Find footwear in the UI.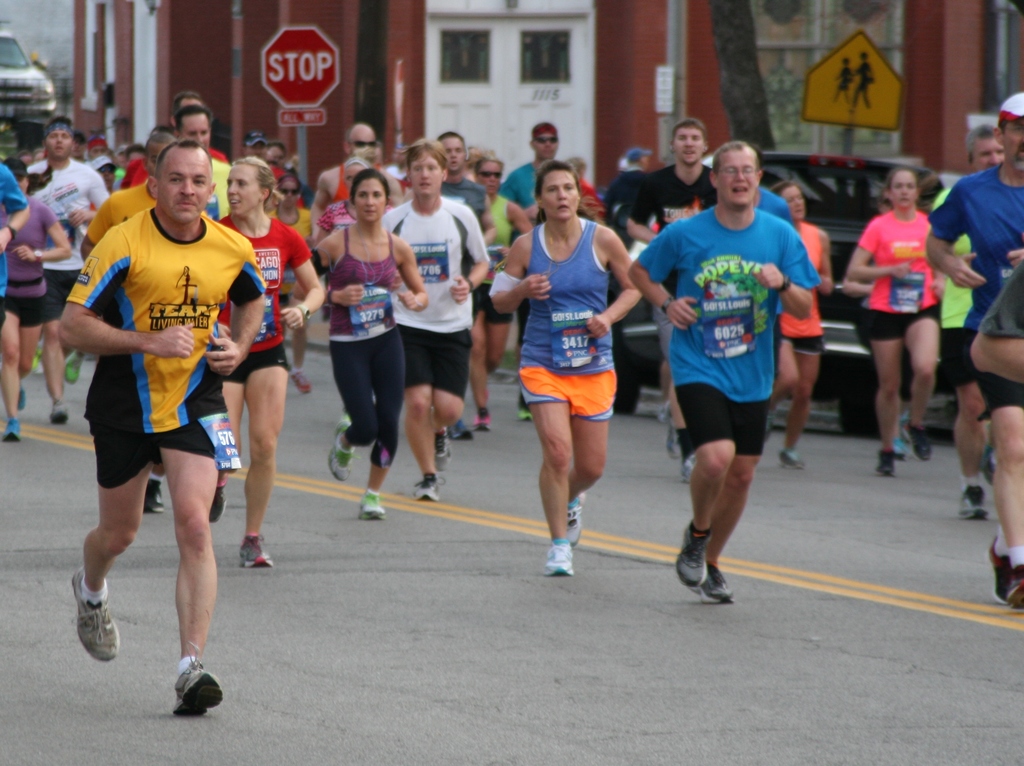
UI element at [70, 576, 120, 665].
